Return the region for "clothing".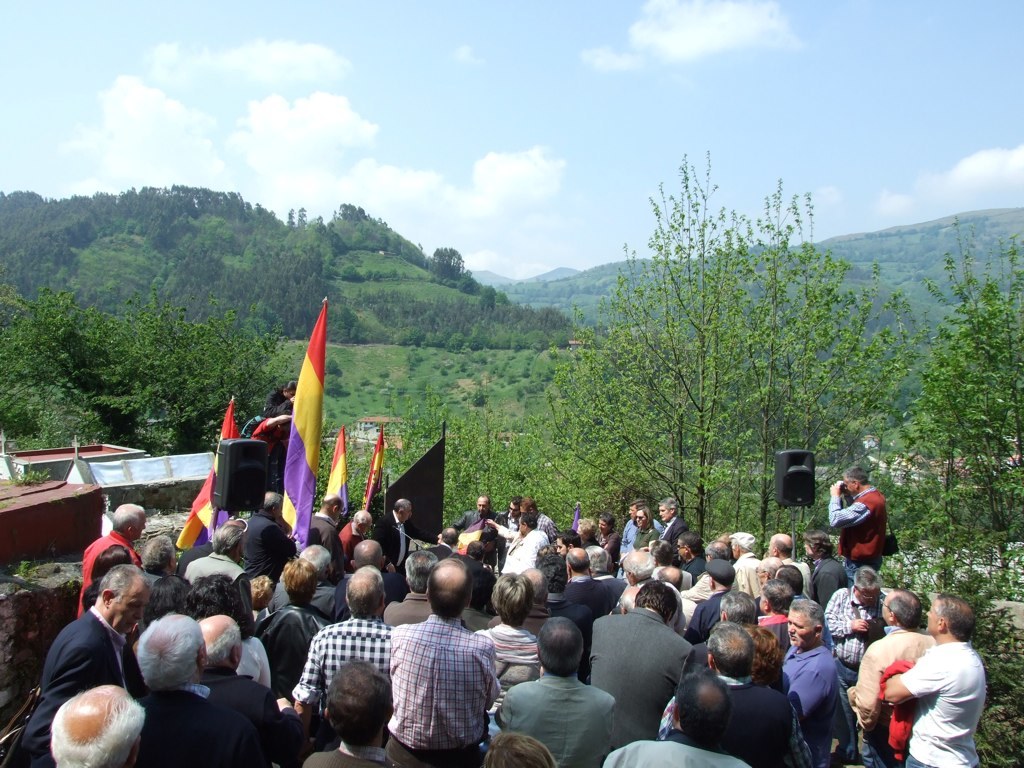
(left=536, top=513, right=554, bottom=536).
